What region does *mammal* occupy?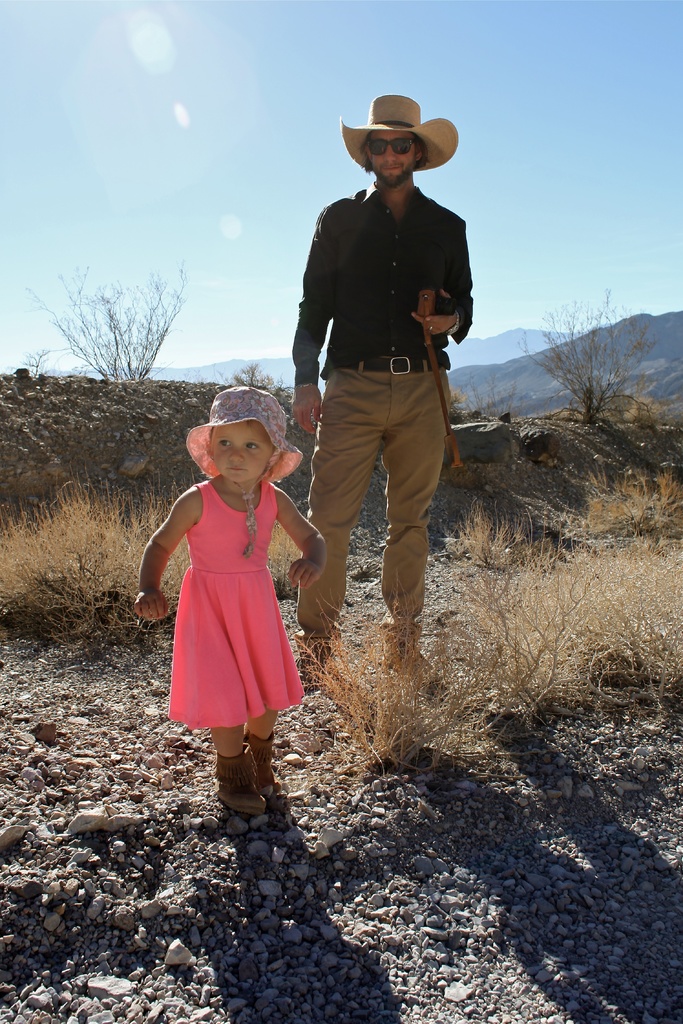
box=[134, 382, 331, 807].
